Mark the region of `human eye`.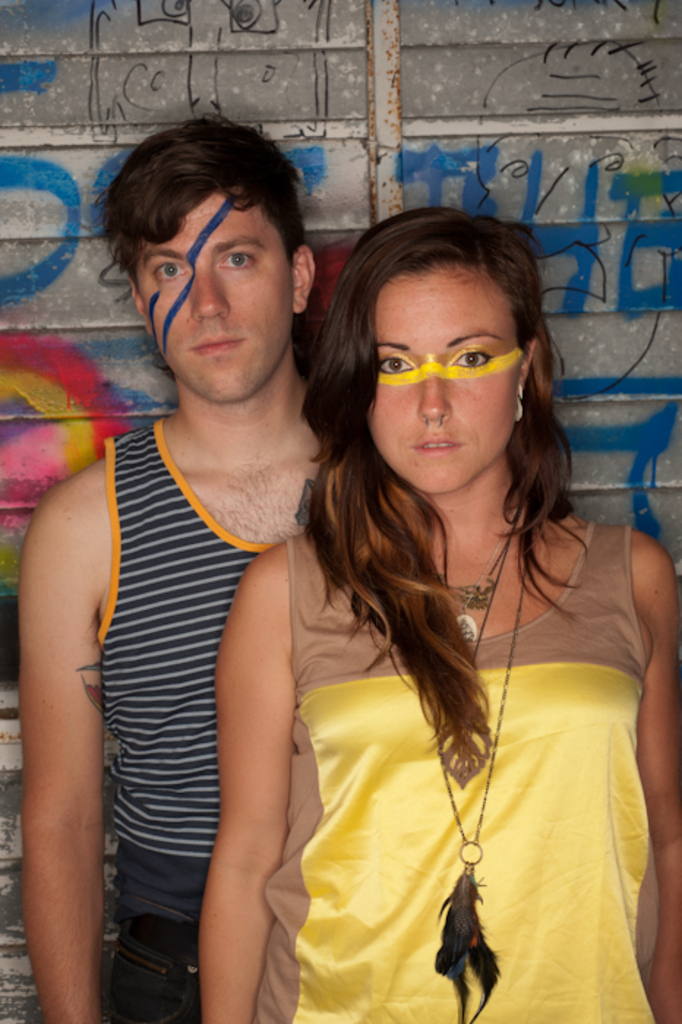
Region: l=149, t=252, r=192, b=282.
